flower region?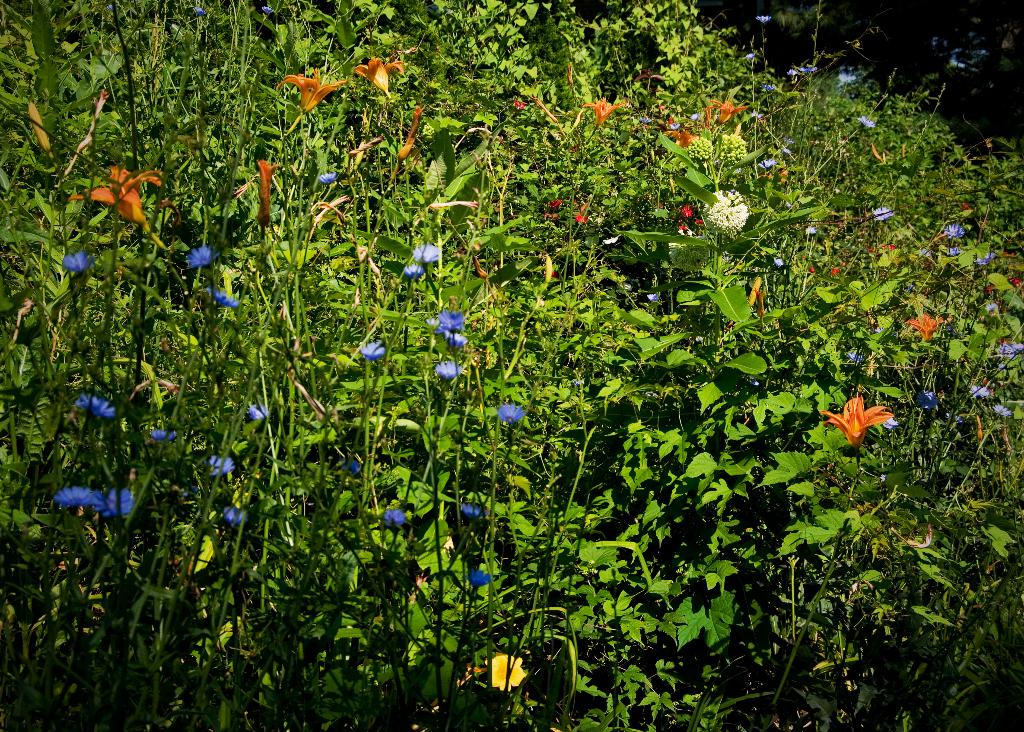
[left=208, top=285, right=243, bottom=313]
